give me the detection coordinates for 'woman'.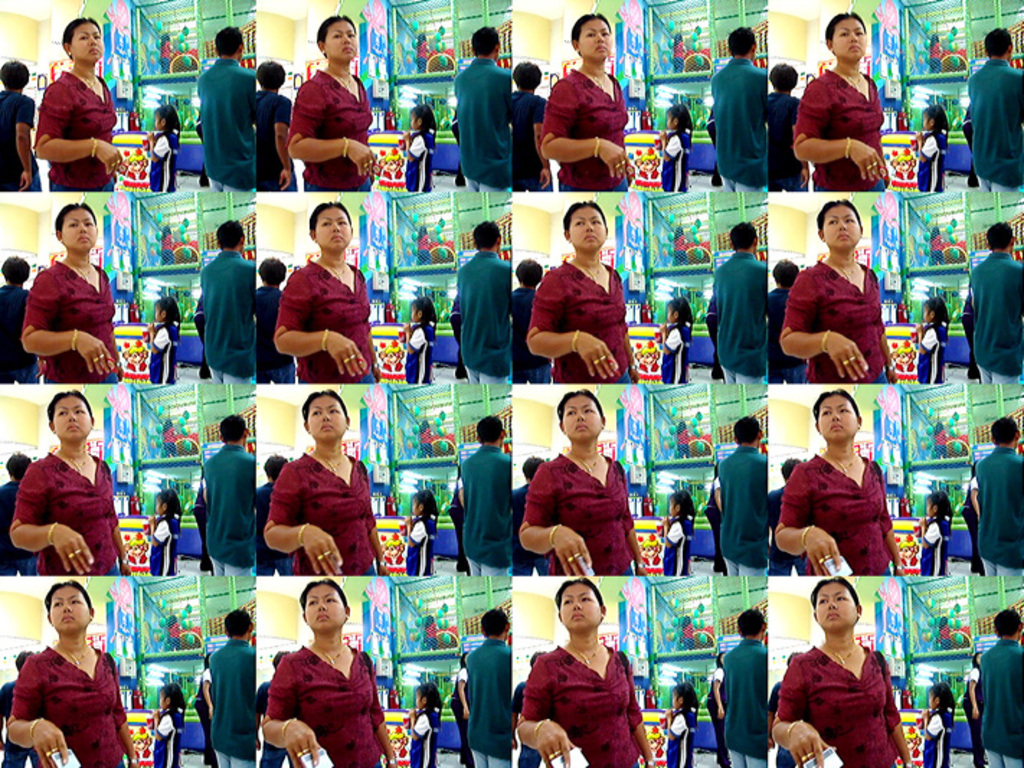
37/10/124/189.
